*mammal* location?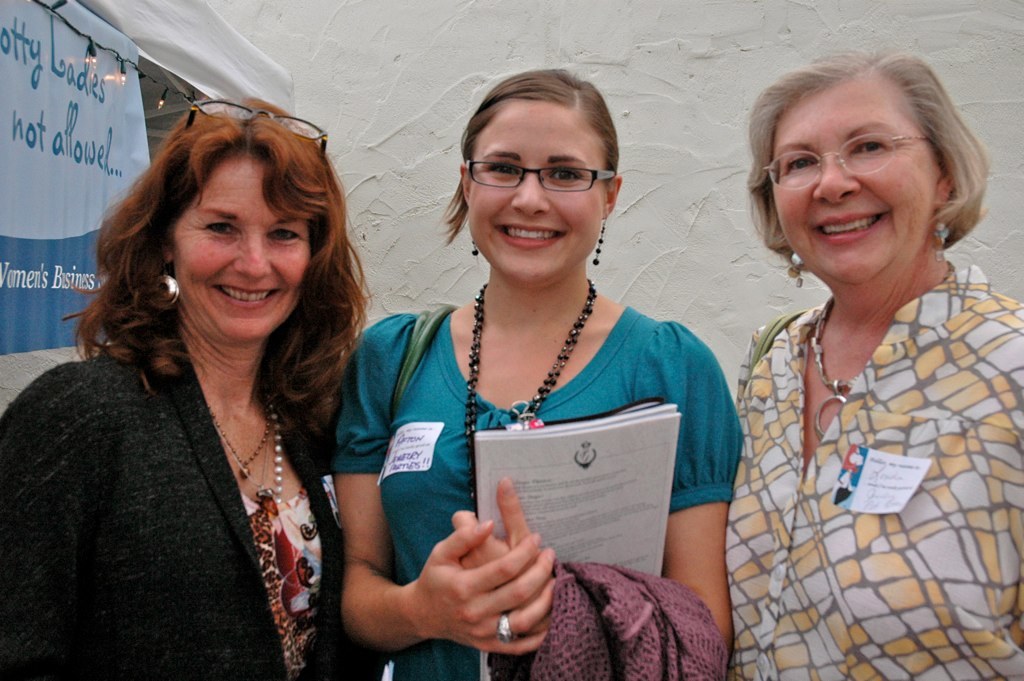
l=724, t=51, r=1015, b=635
